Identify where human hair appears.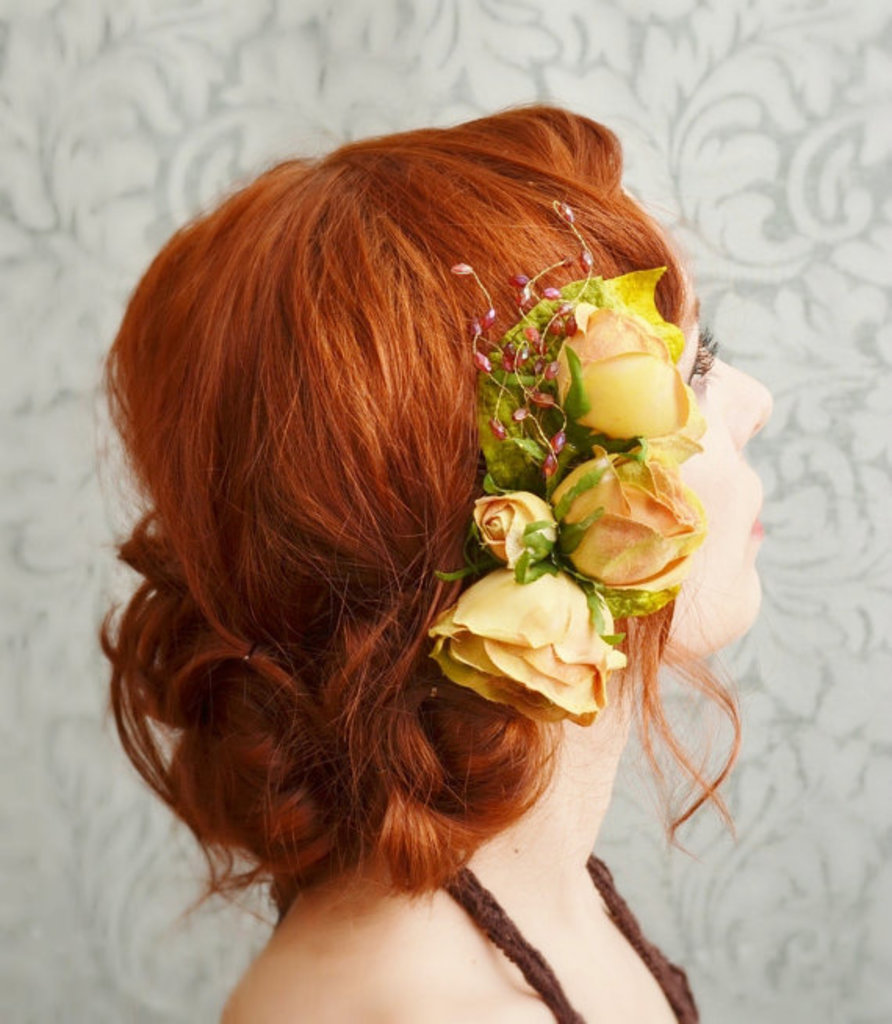
Appears at {"x1": 103, "y1": 69, "x2": 745, "y2": 944}.
